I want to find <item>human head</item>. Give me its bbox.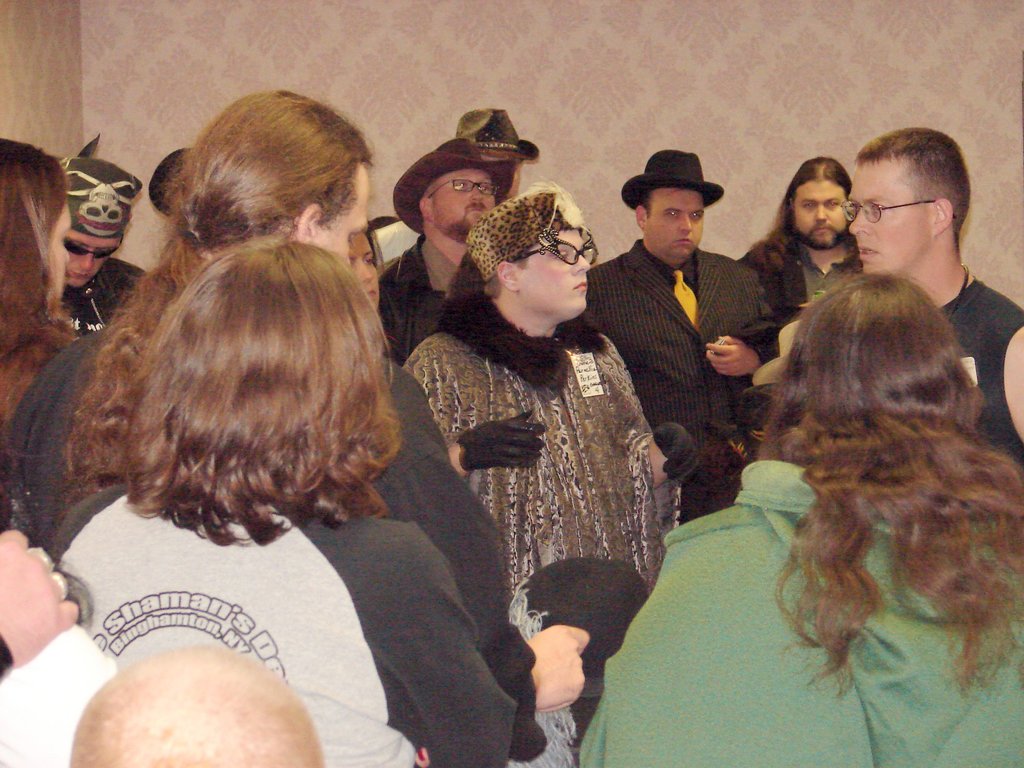
x1=852 y1=125 x2=971 y2=276.
